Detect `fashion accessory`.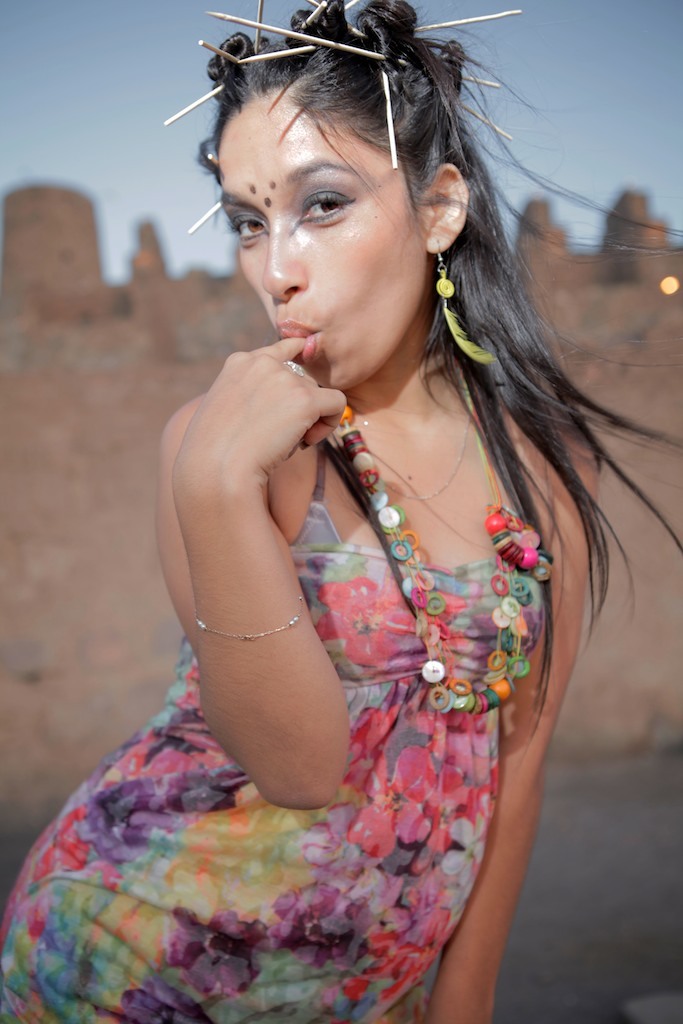
Detected at [196,590,306,641].
